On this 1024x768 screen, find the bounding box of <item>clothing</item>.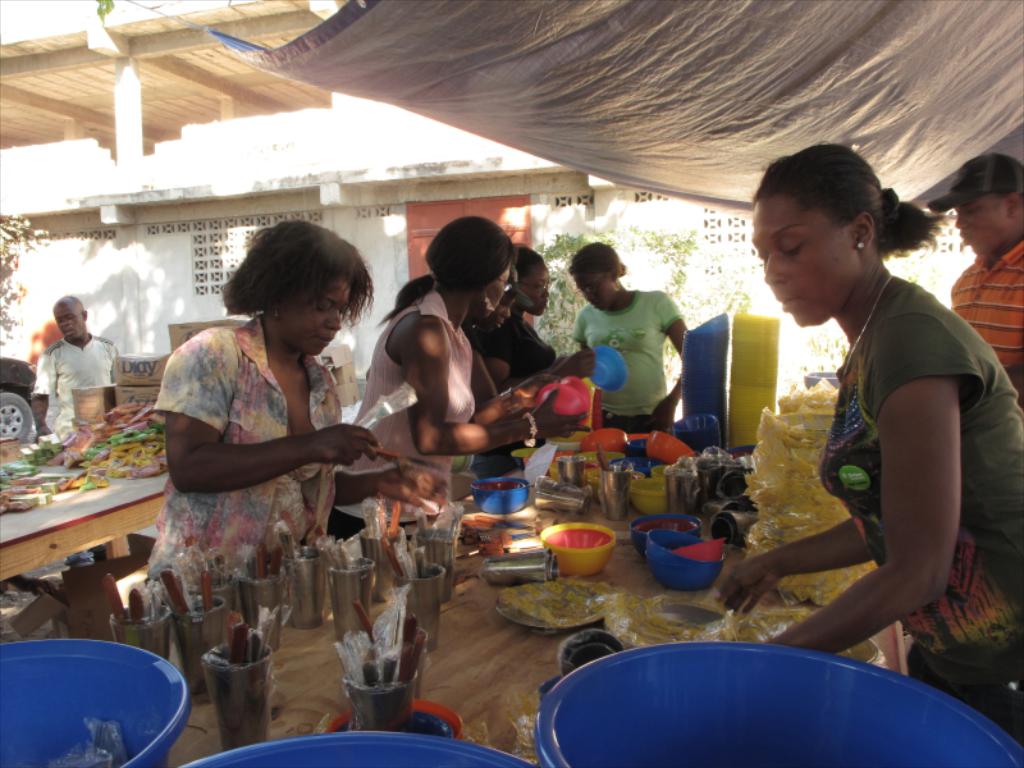
Bounding box: <box>576,288,681,435</box>.
